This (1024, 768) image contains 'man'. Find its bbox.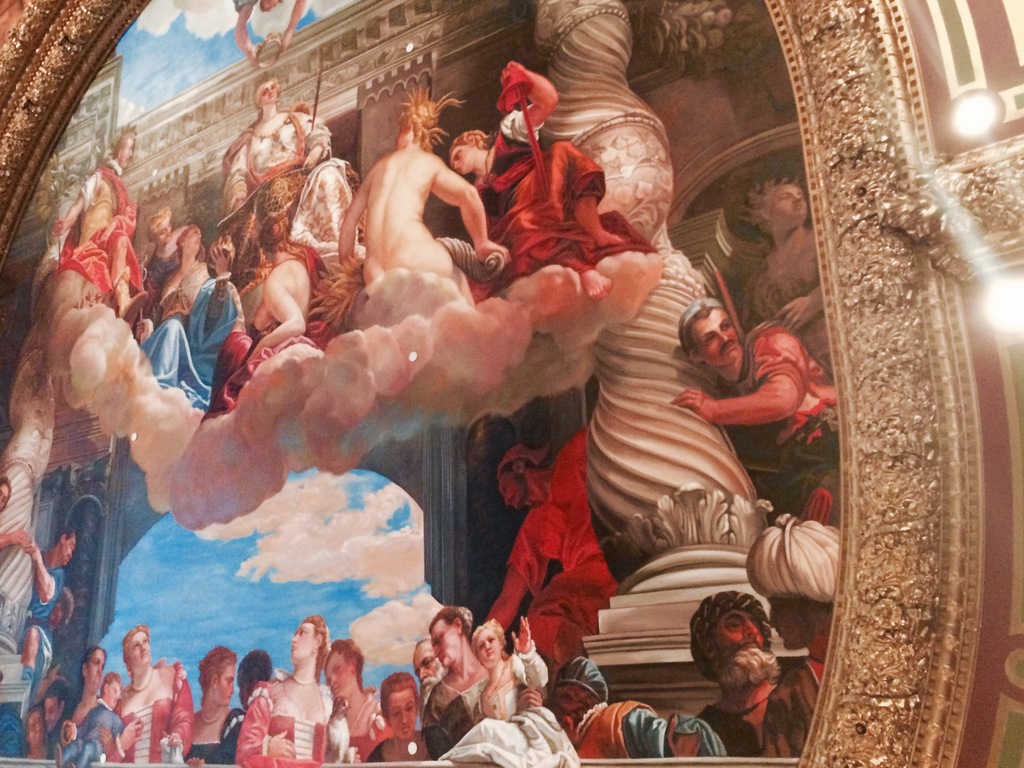
Rect(0, 527, 77, 691).
